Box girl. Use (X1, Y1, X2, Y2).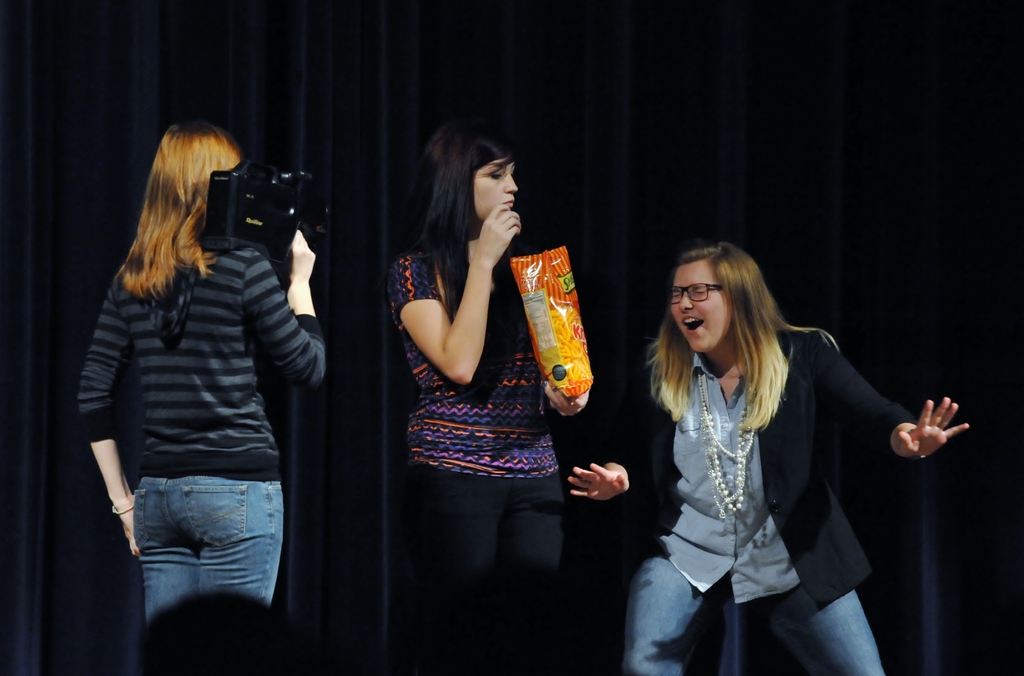
(383, 117, 630, 675).
